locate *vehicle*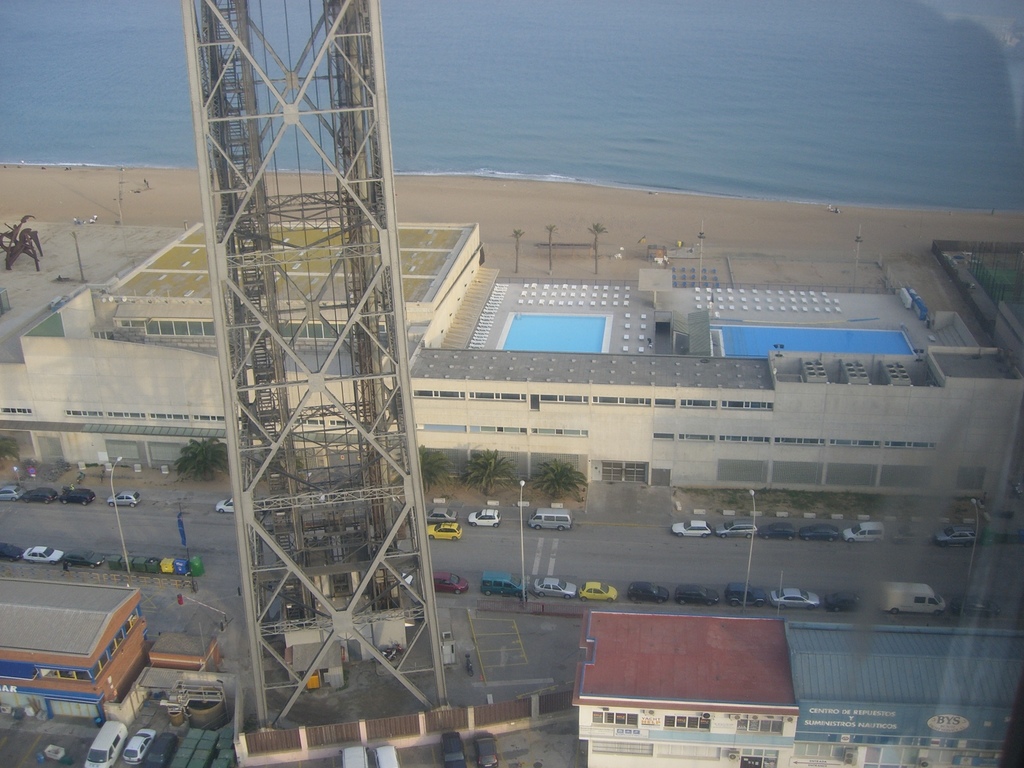
{"x1": 936, "y1": 524, "x2": 983, "y2": 547}
